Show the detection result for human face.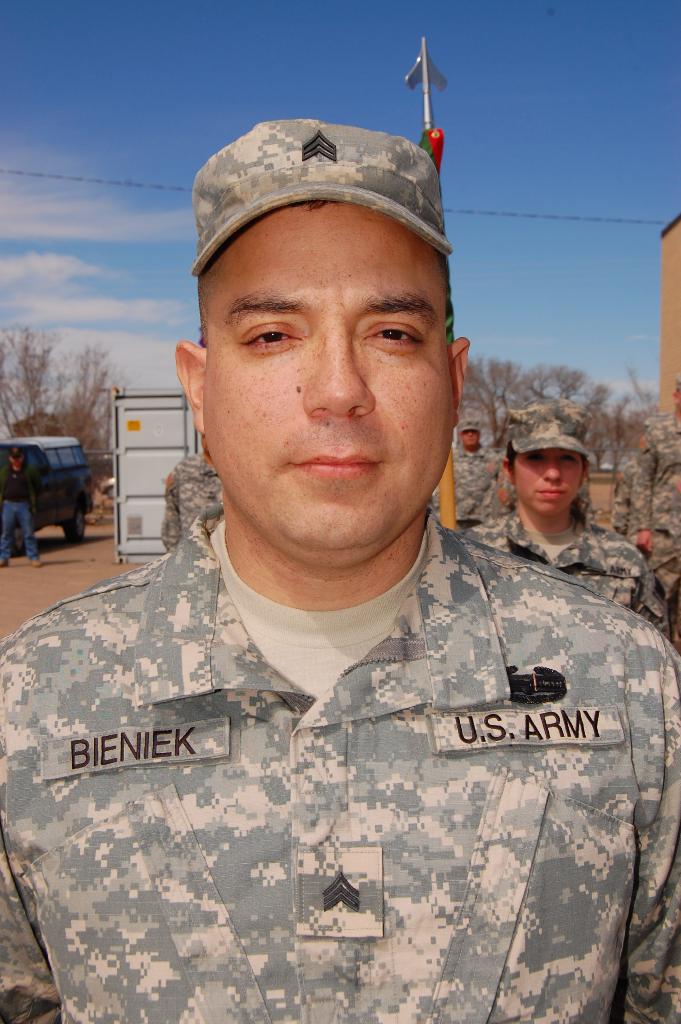
detection(520, 449, 592, 522).
